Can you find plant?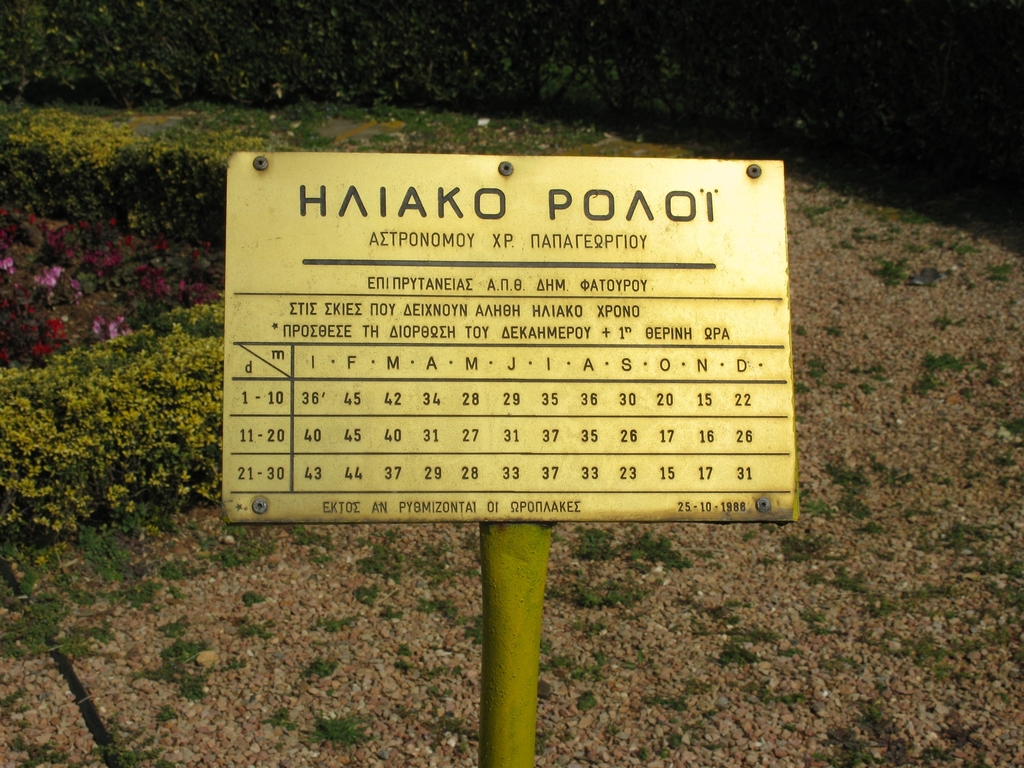
Yes, bounding box: (left=95, top=568, right=165, bottom=606).
